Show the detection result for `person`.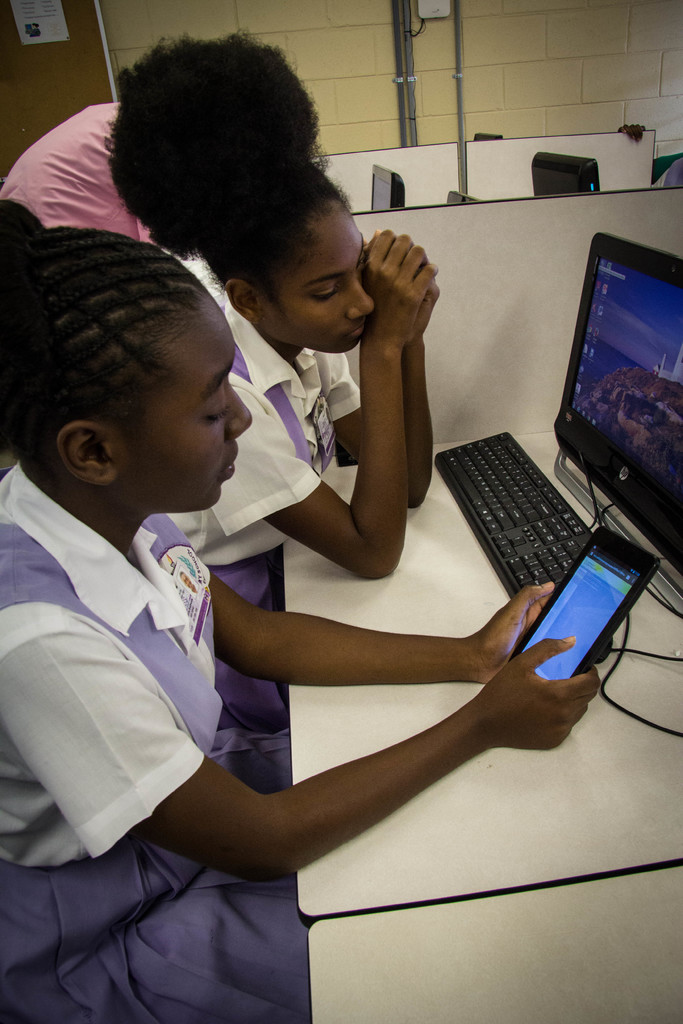
box=[165, 164, 450, 626].
